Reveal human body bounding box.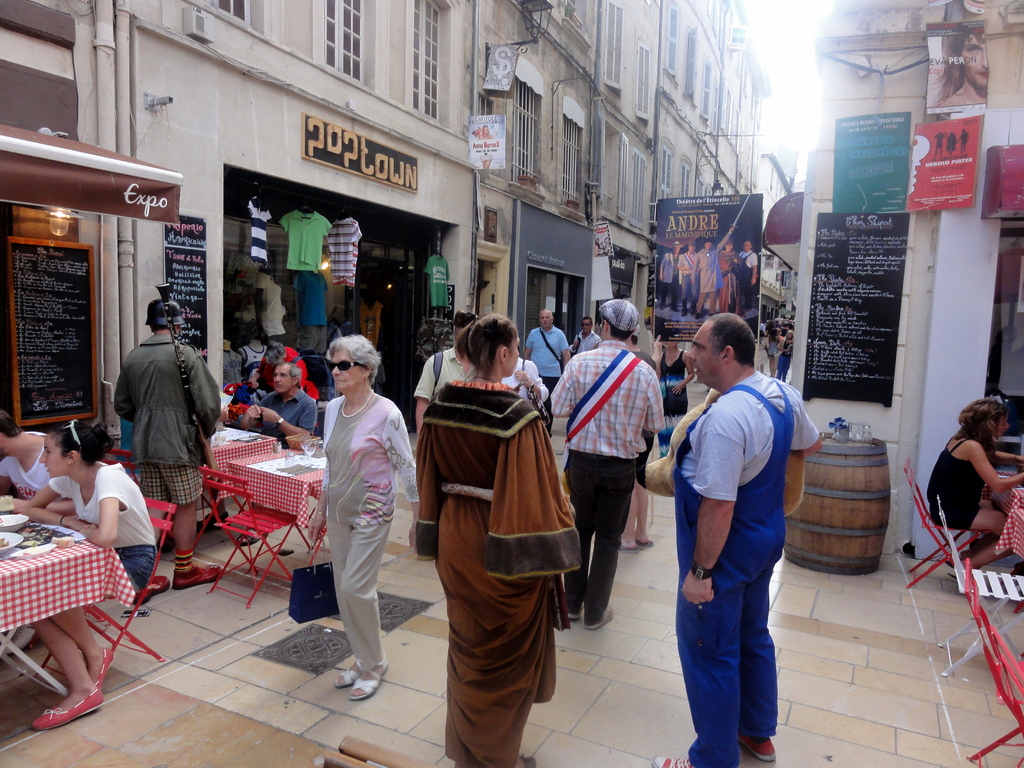
Revealed: bbox=[674, 244, 692, 319].
